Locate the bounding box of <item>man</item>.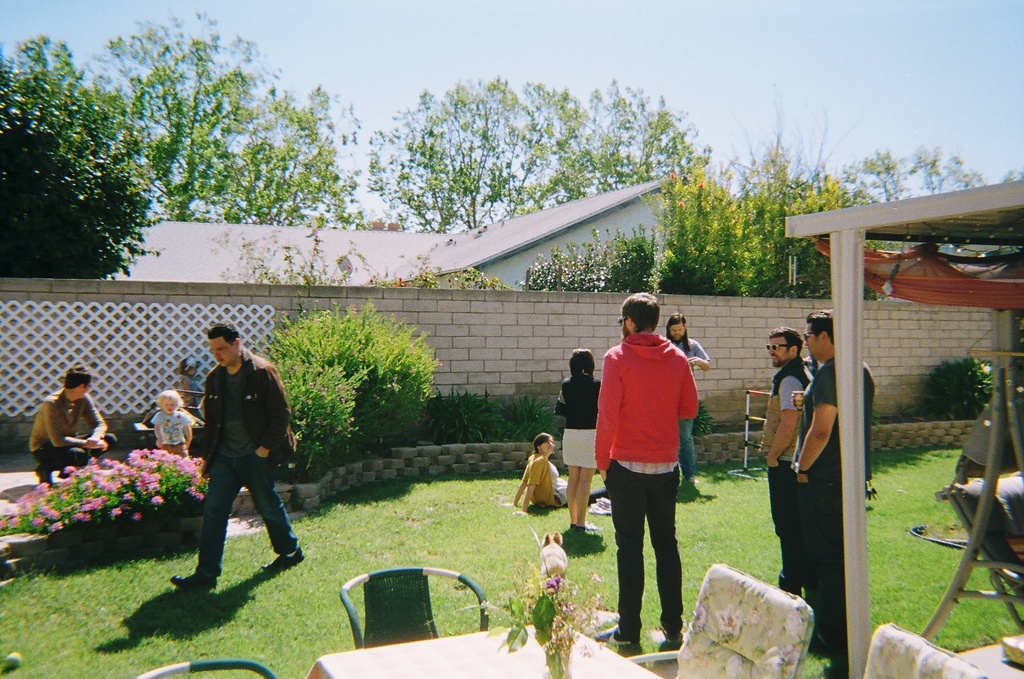
Bounding box: [x1=578, y1=292, x2=718, y2=636].
